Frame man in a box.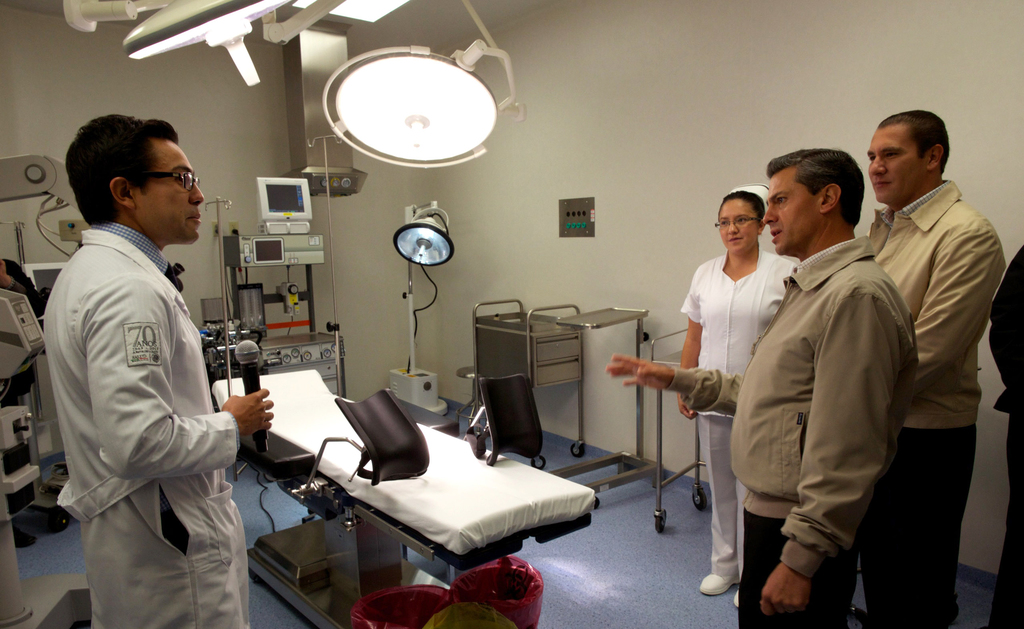
box=[68, 113, 266, 628].
